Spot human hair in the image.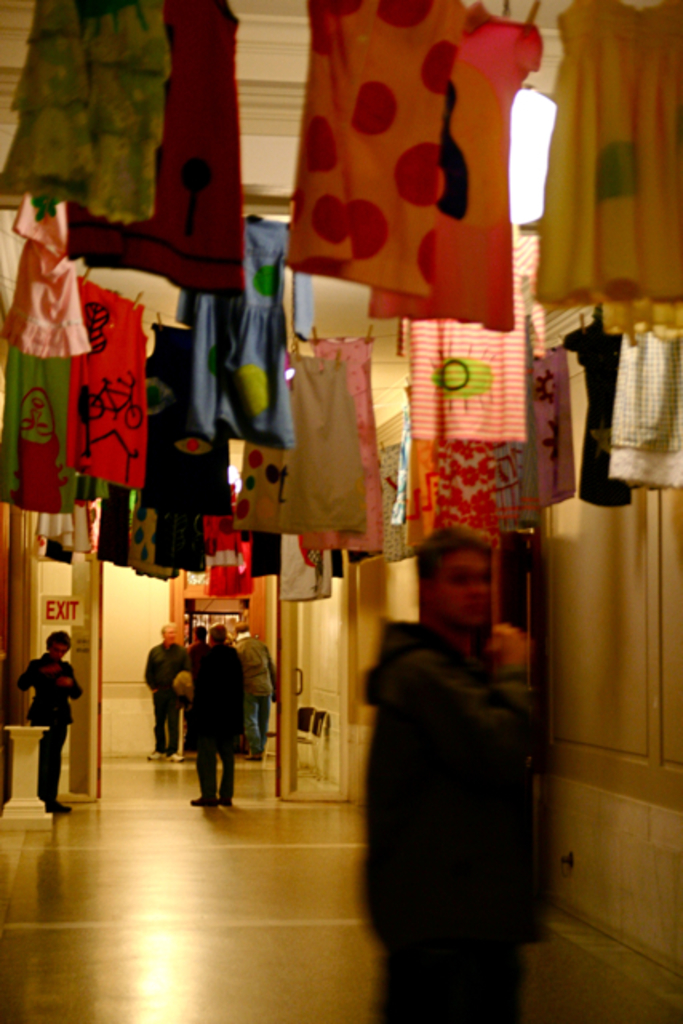
human hair found at [x1=162, y1=624, x2=174, y2=638].
